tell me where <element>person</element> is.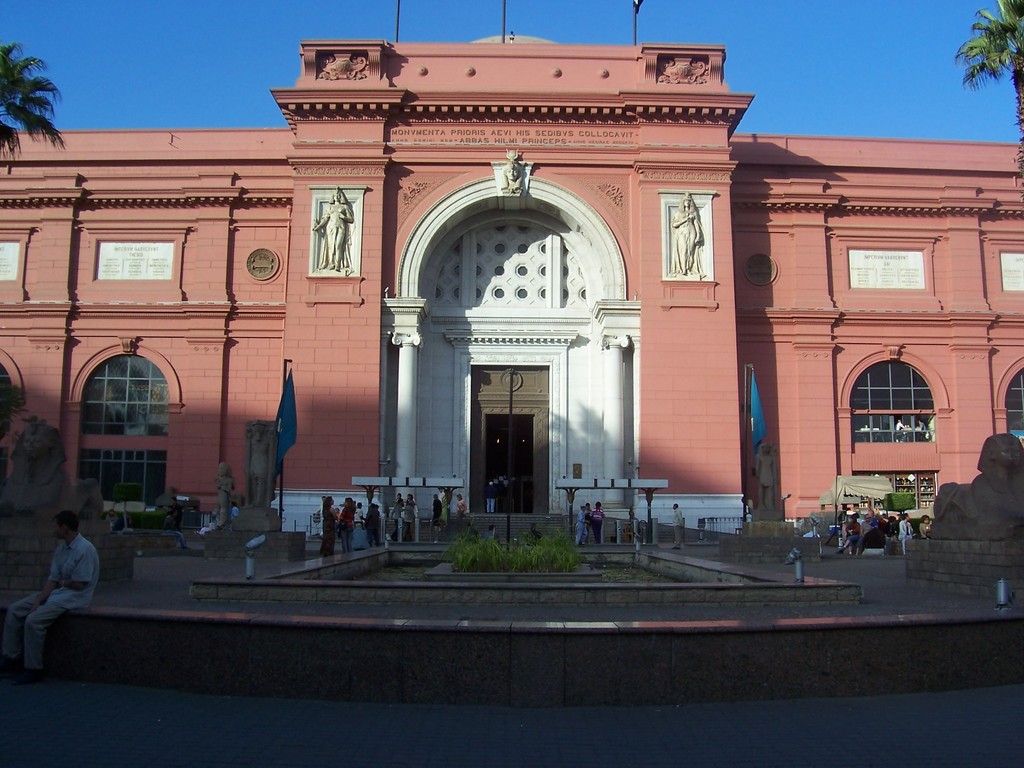
<element>person</element> is at [918,418,931,438].
